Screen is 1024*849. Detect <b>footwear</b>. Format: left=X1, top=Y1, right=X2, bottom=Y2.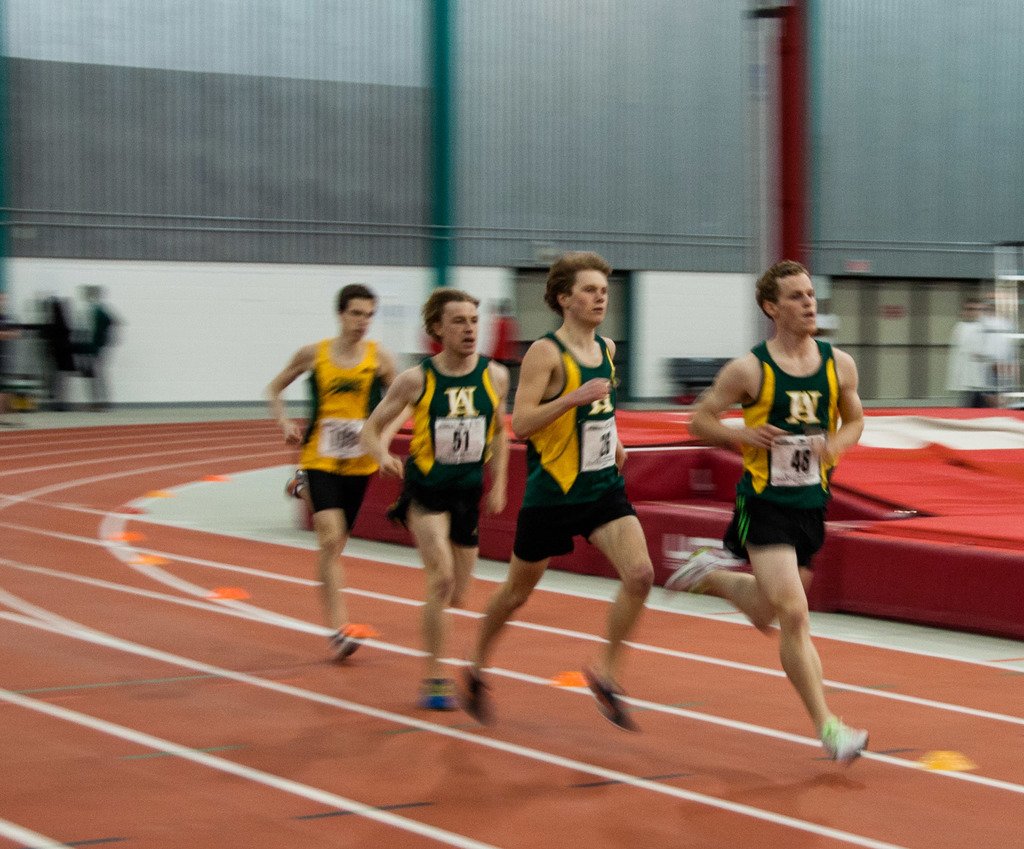
left=587, top=668, right=630, bottom=726.
